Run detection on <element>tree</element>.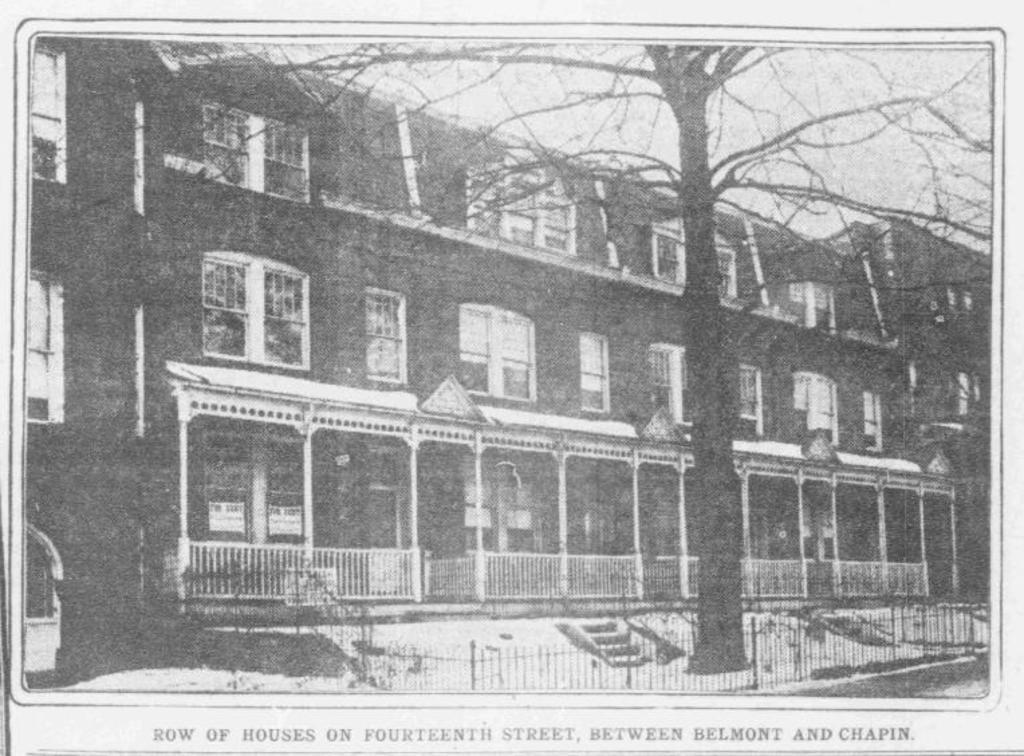
Result: left=72, top=11, right=1017, bottom=674.
